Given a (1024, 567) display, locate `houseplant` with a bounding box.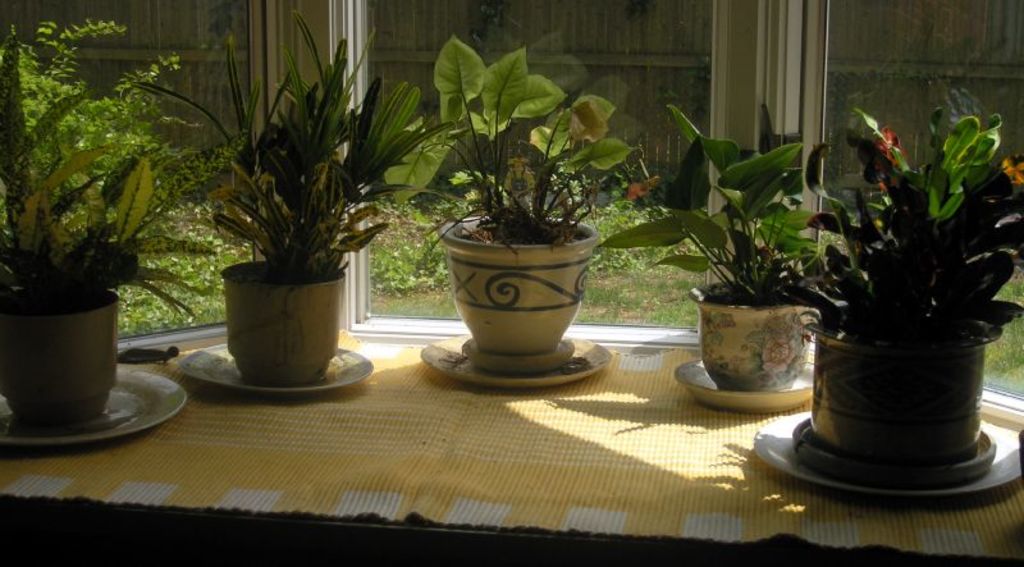
Located: 374/31/640/378.
